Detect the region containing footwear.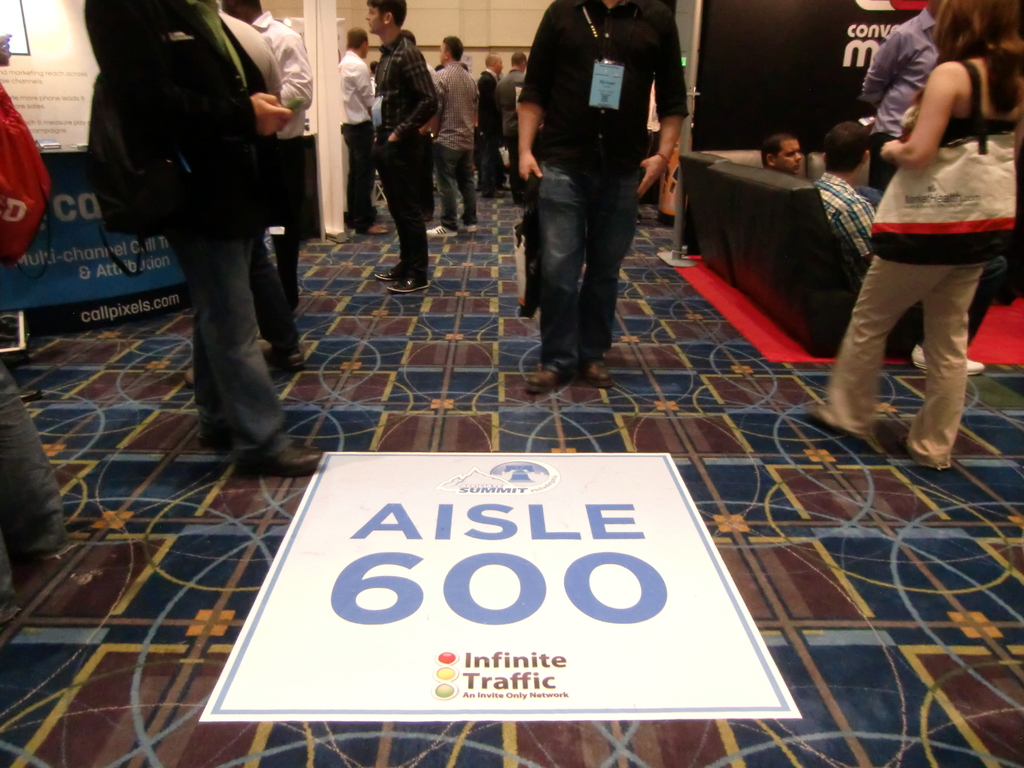
<region>527, 377, 566, 388</region>.
